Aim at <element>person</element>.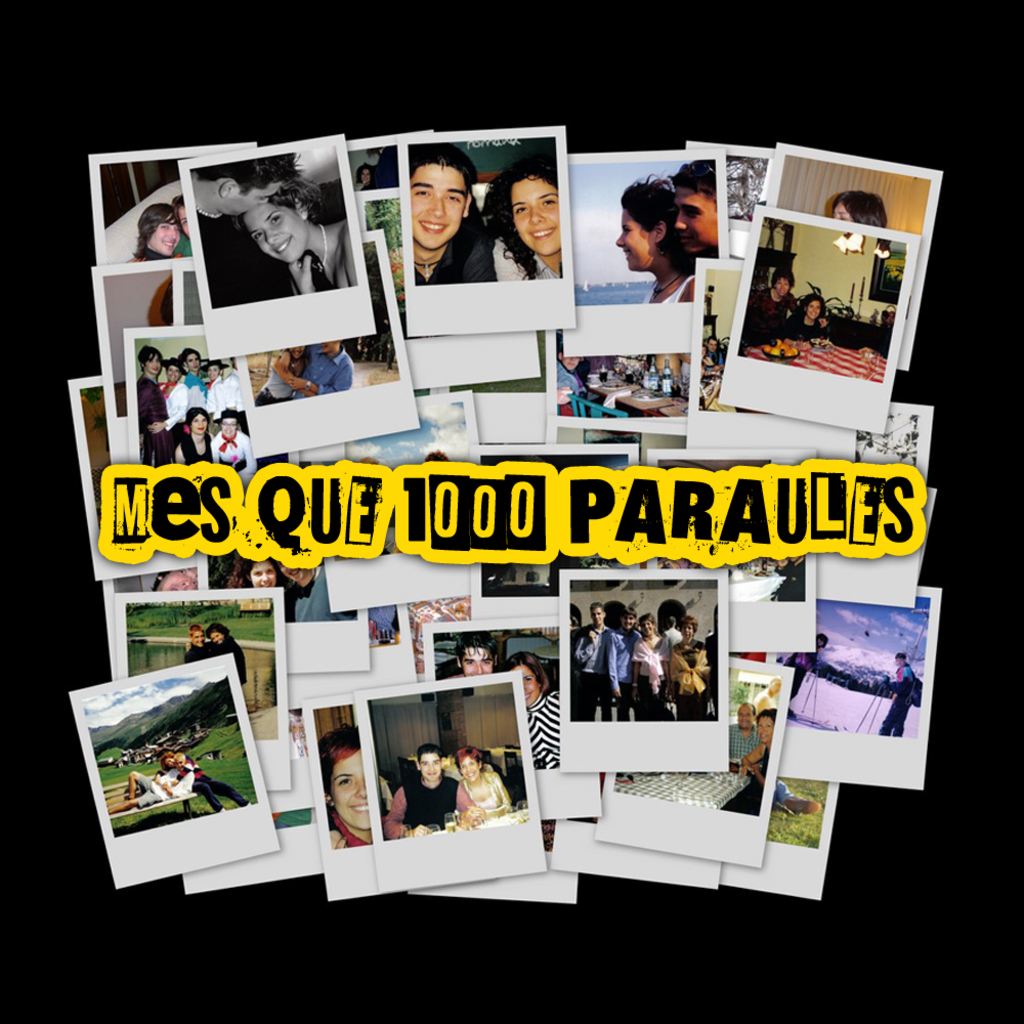
Aimed at rect(823, 189, 891, 228).
